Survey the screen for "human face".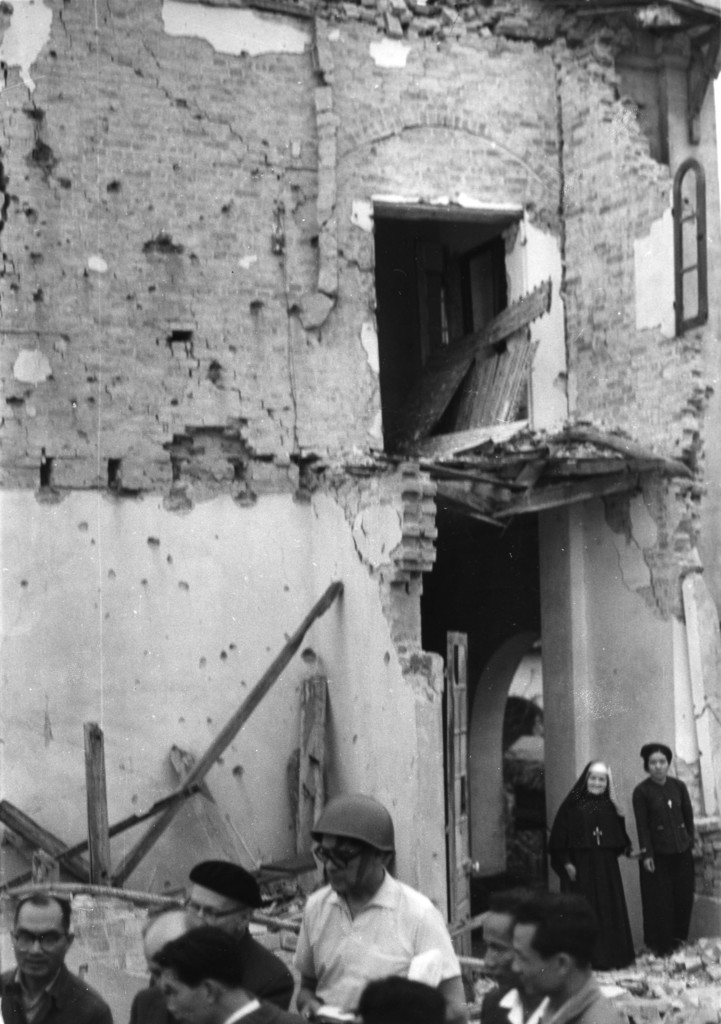
Survey found: pyautogui.locateOnScreen(514, 938, 546, 1000).
